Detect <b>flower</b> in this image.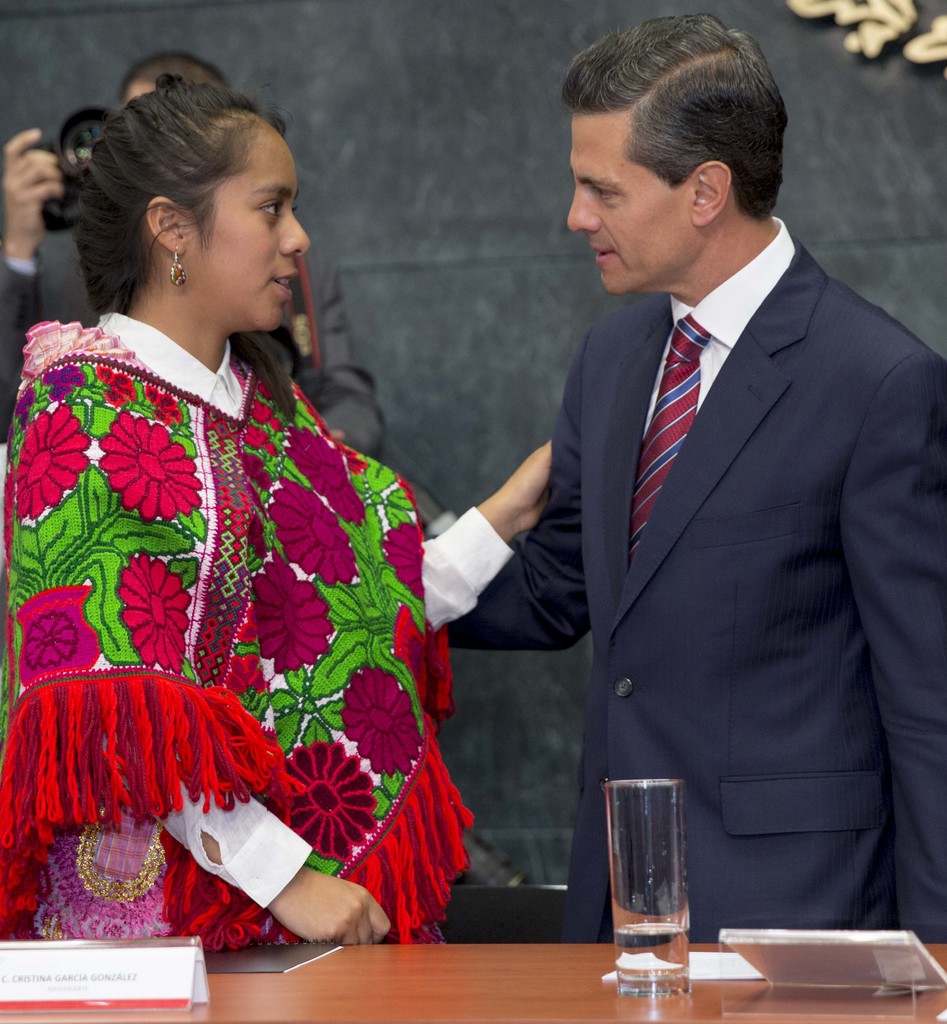
Detection: <box>264,476,362,592</box>.
